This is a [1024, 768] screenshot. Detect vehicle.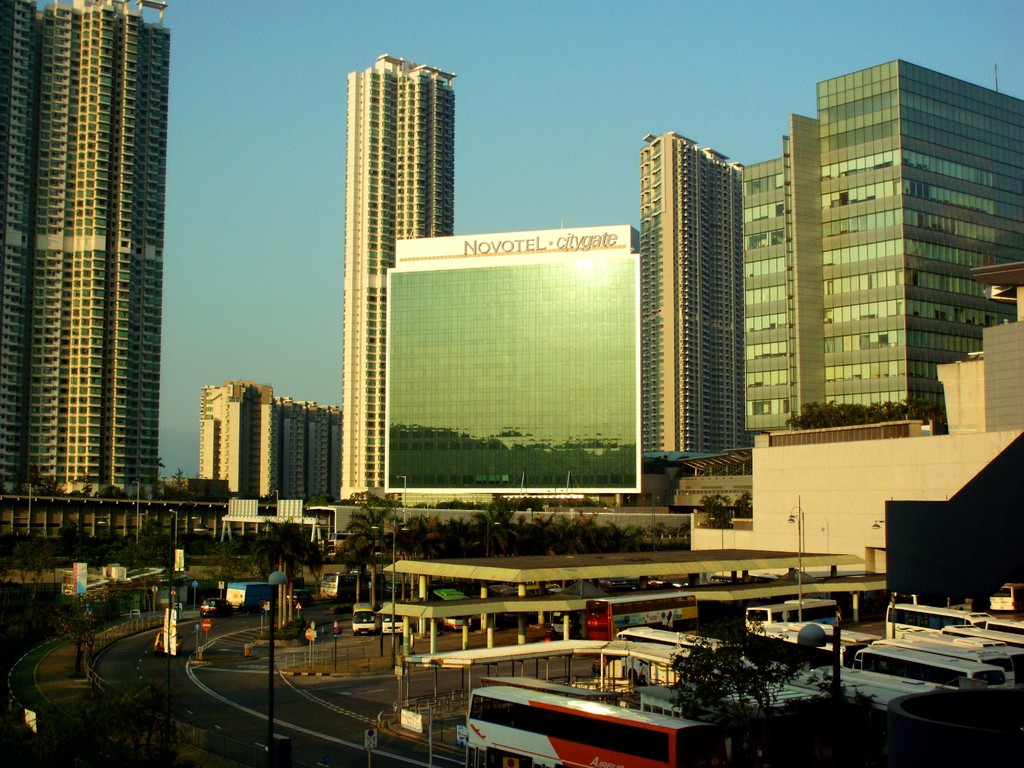
852:650:1009:700.
